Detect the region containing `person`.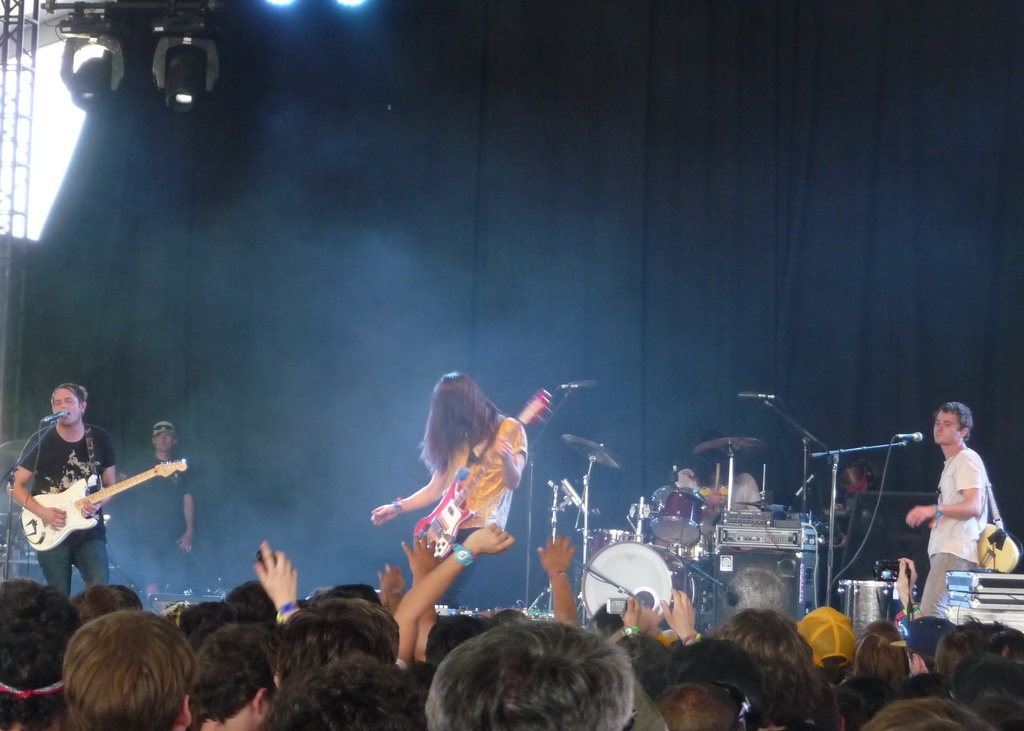
bbox=[22, 366, 136, 621].
